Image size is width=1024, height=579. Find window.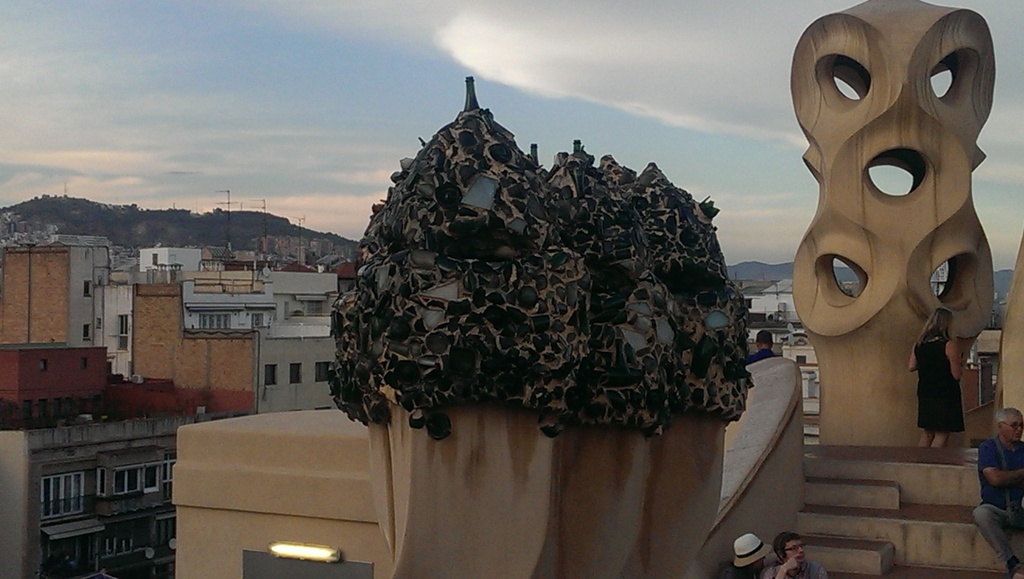
Rect(84, 323, 95, 342).
